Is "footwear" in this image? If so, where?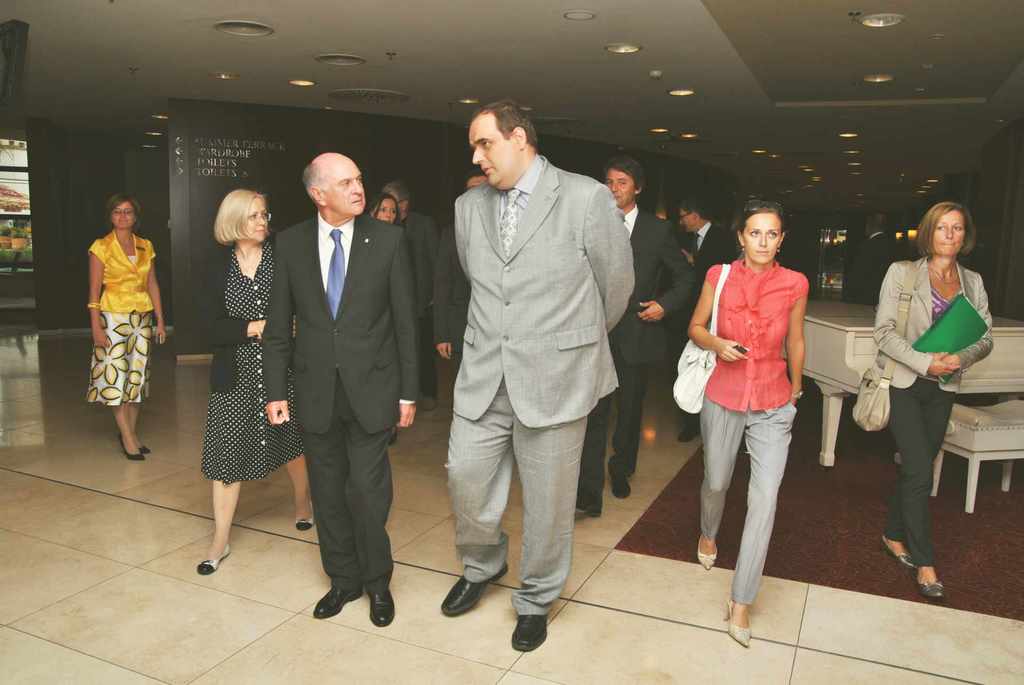
Yes, at region(919, 567, 943, 605).
